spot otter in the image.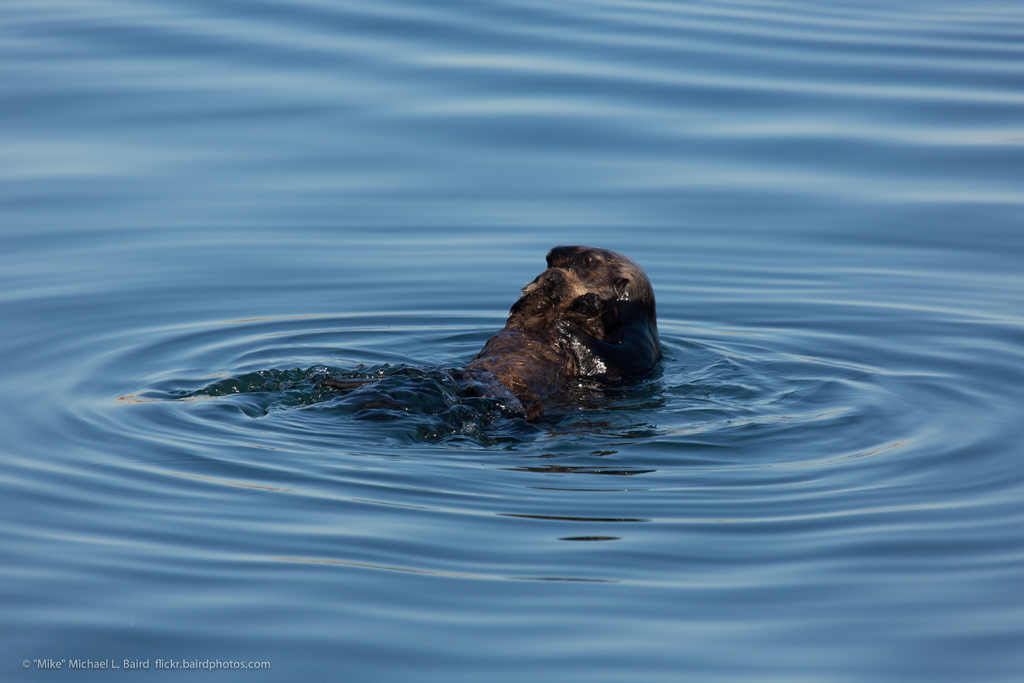
otter found at pyautogui.locateOnScreen(545, 244, 659, 377).
